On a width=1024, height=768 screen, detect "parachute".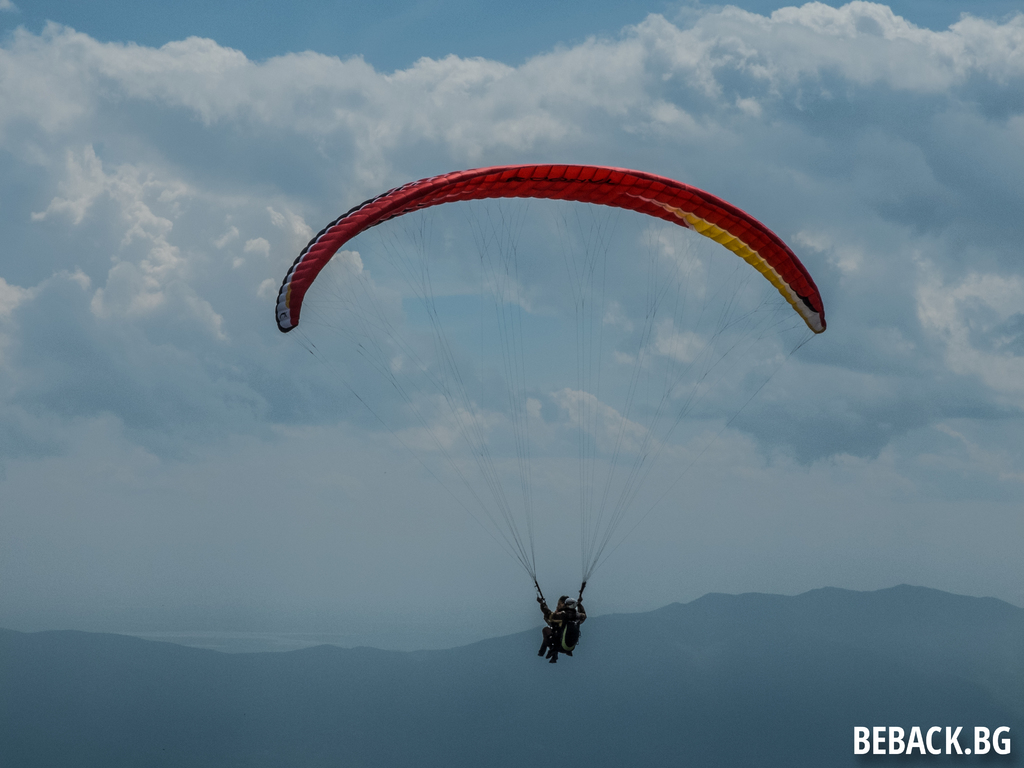
[x1=280, y1=163, x2=822, y2=616].
